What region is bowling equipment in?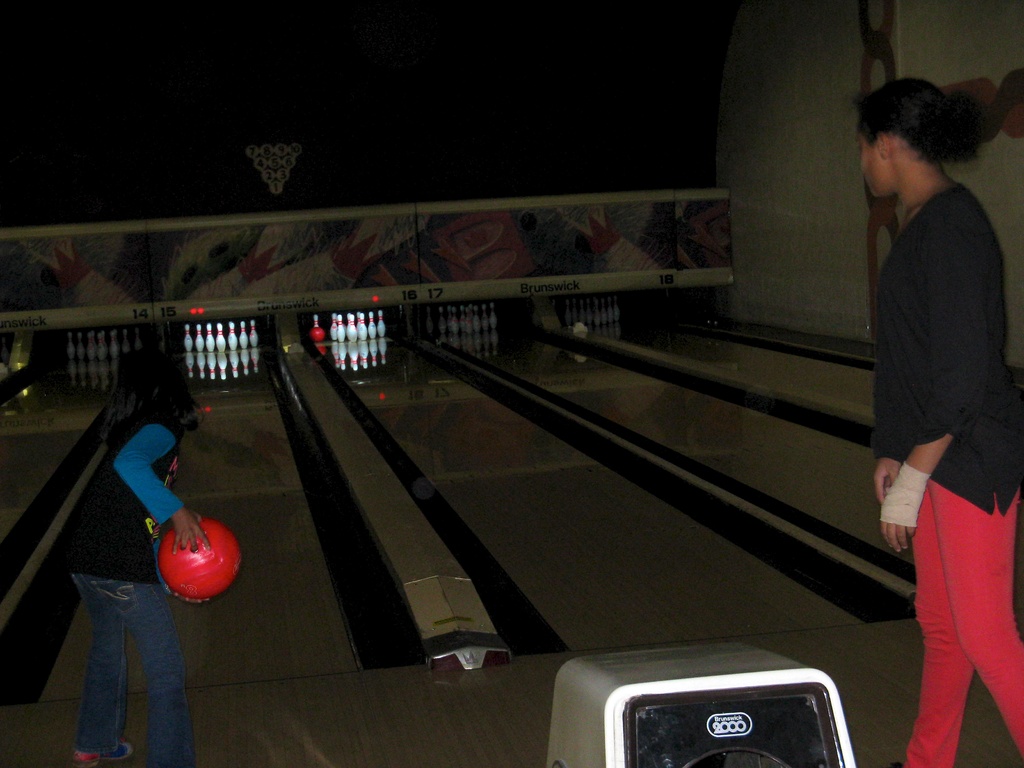
[x1=311, y1=326, x2=323, y2=342].
